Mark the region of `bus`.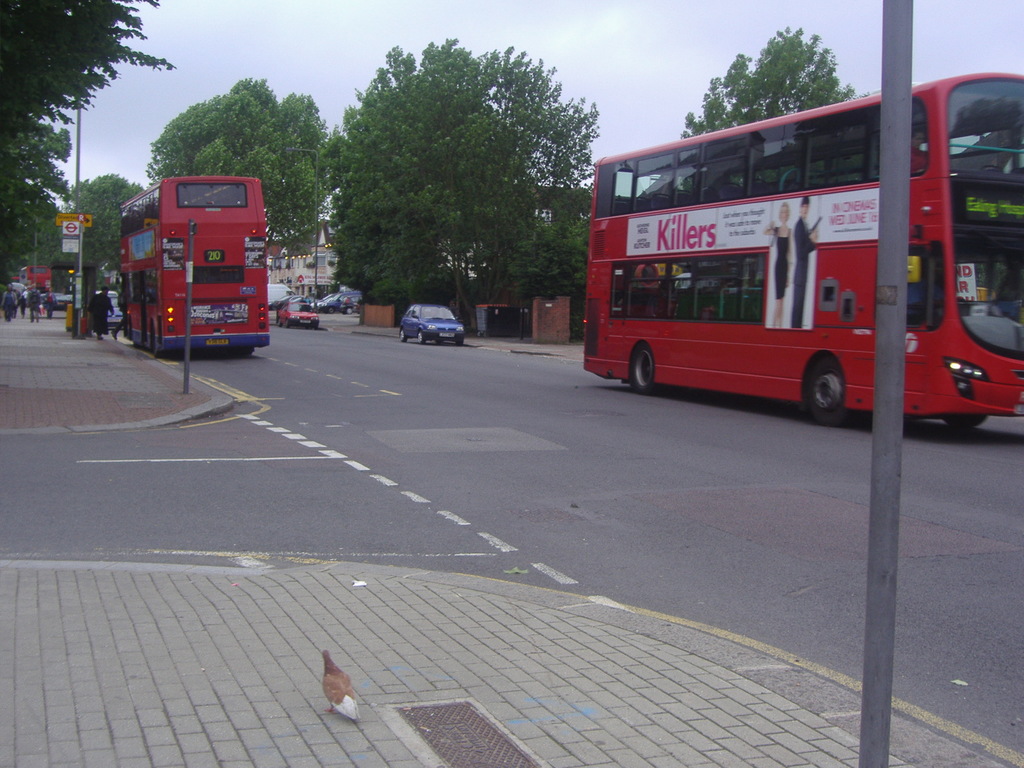
Region: (120,175,270,353).
